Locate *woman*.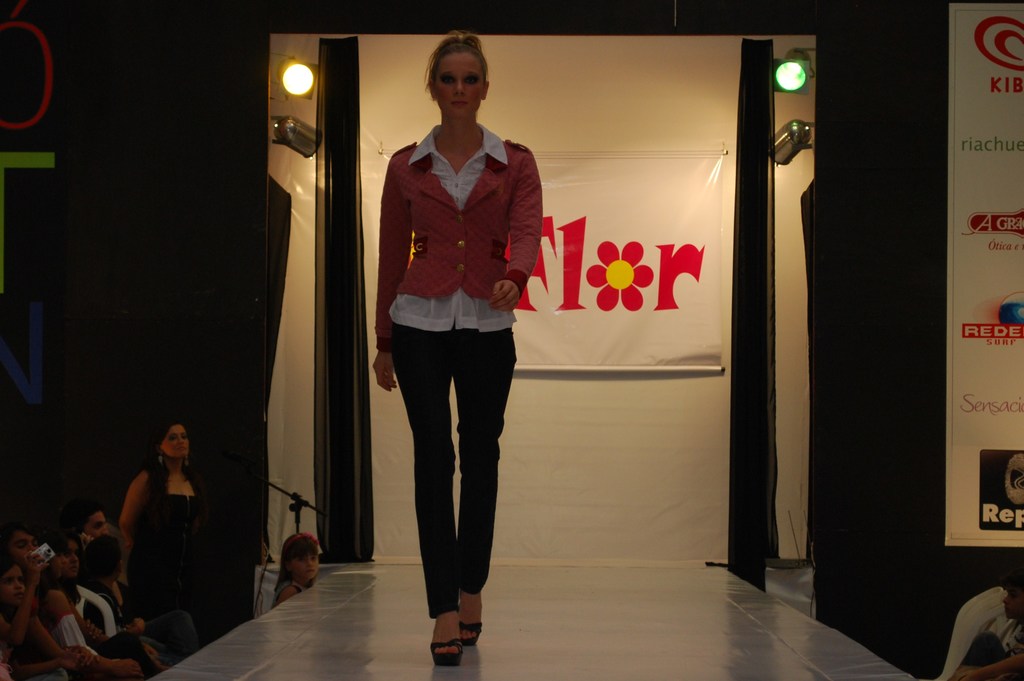
Bounding box: locate(120, 421, 212, 613).
